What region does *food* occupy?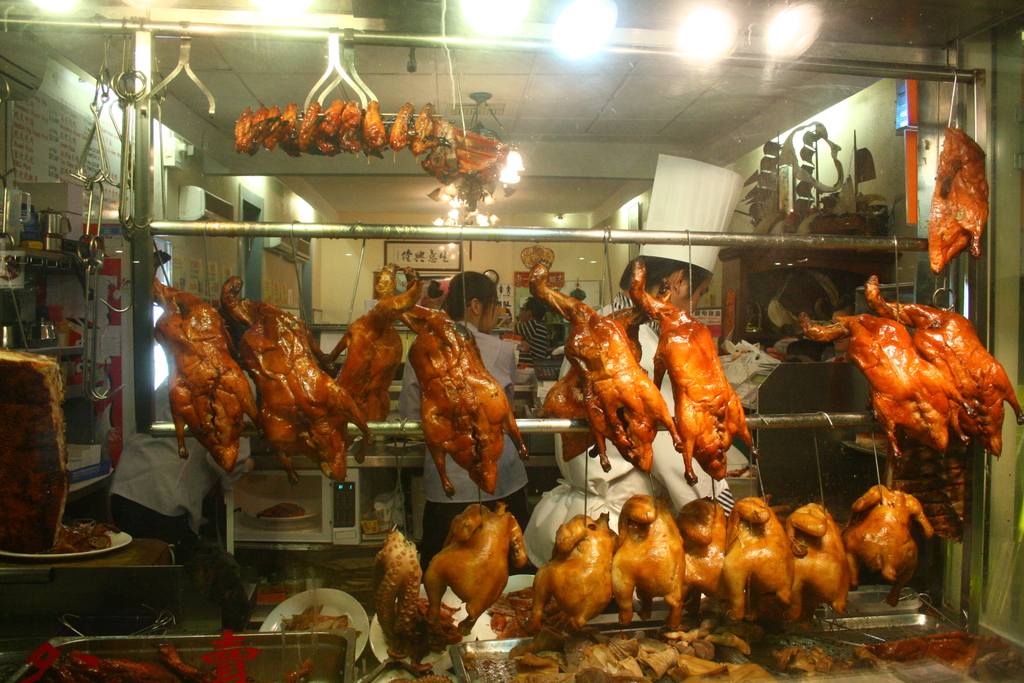
detection(265, 95, 303, 158).
